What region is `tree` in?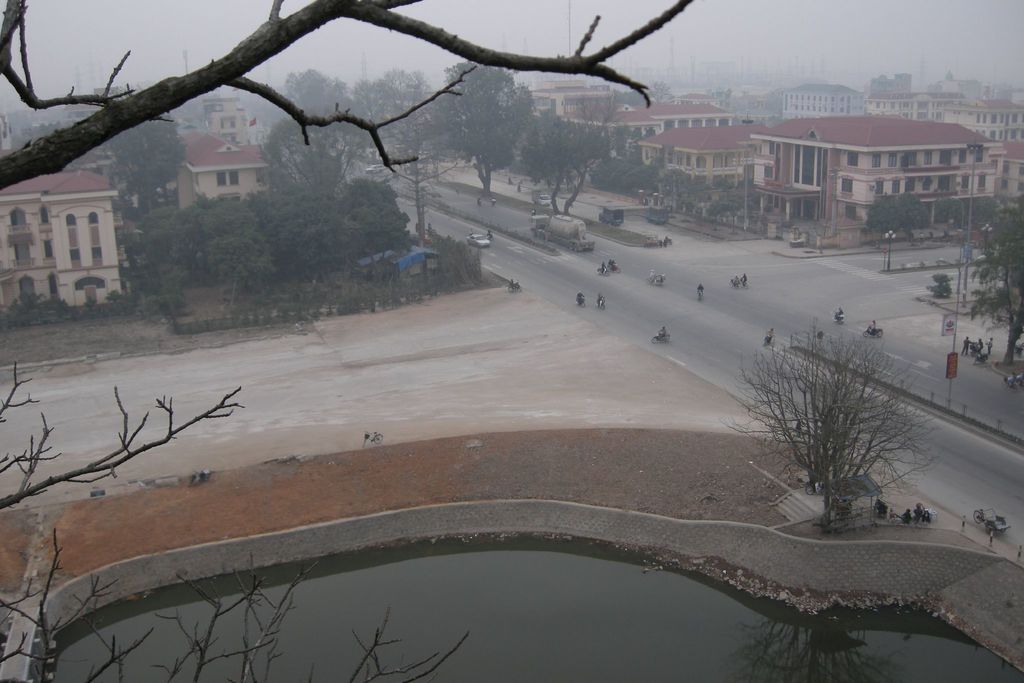
rect(520, 115, 610, 213).
